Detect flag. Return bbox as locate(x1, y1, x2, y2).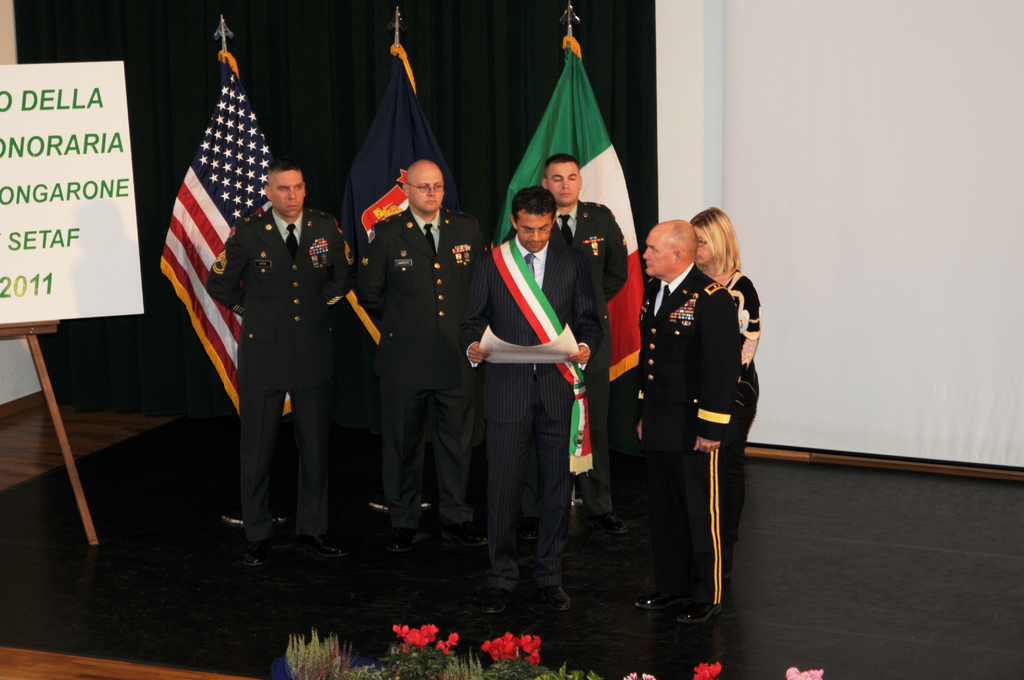
locate(352, 45, 476, 245).
